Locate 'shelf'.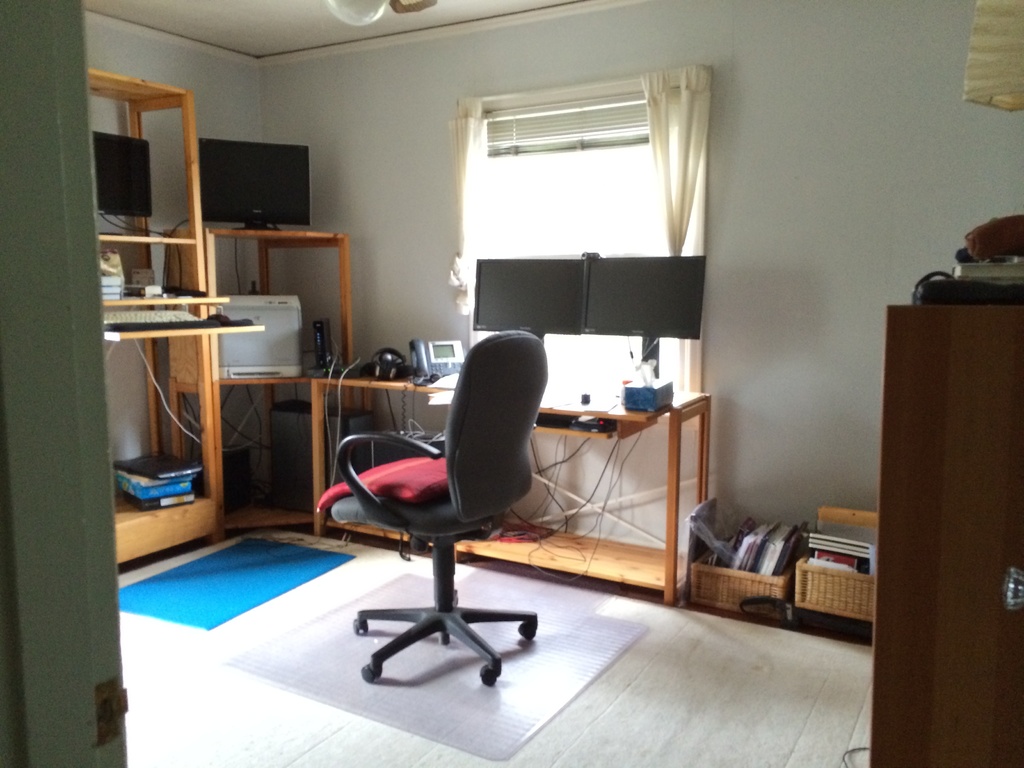
Bounding box: BBox(97, 60, 231, 574).
